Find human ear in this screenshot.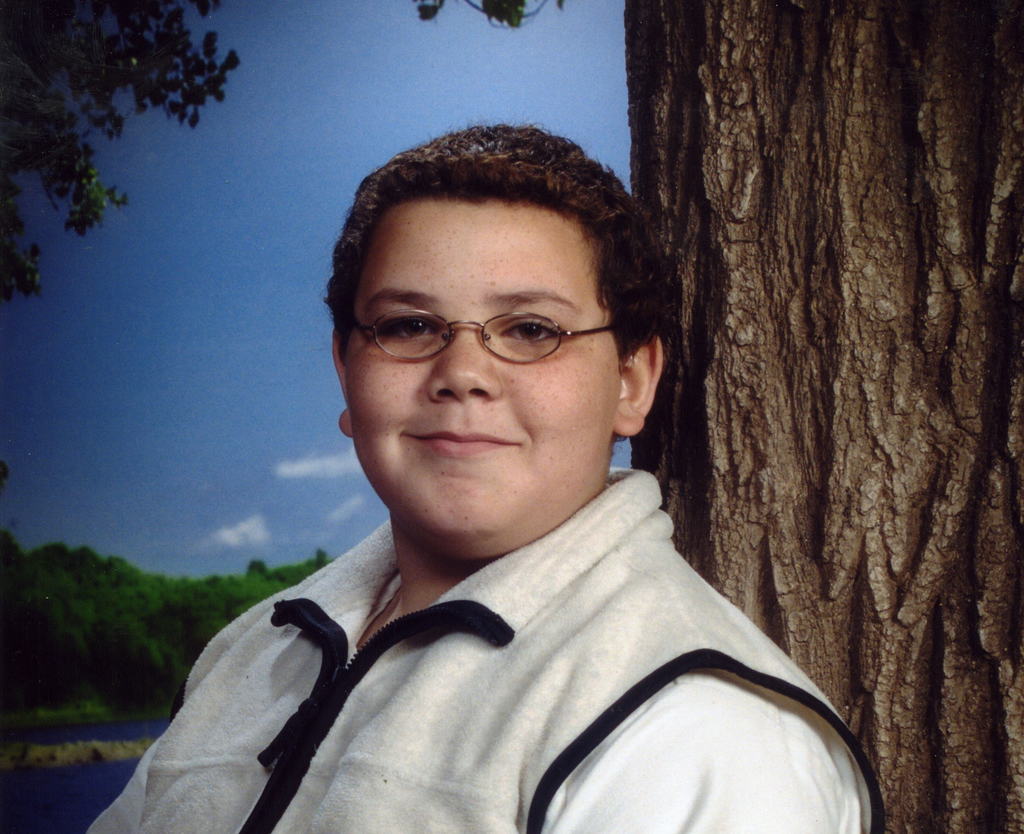
The bounding box for human ear is Rect(612, 337, 661, 432).
